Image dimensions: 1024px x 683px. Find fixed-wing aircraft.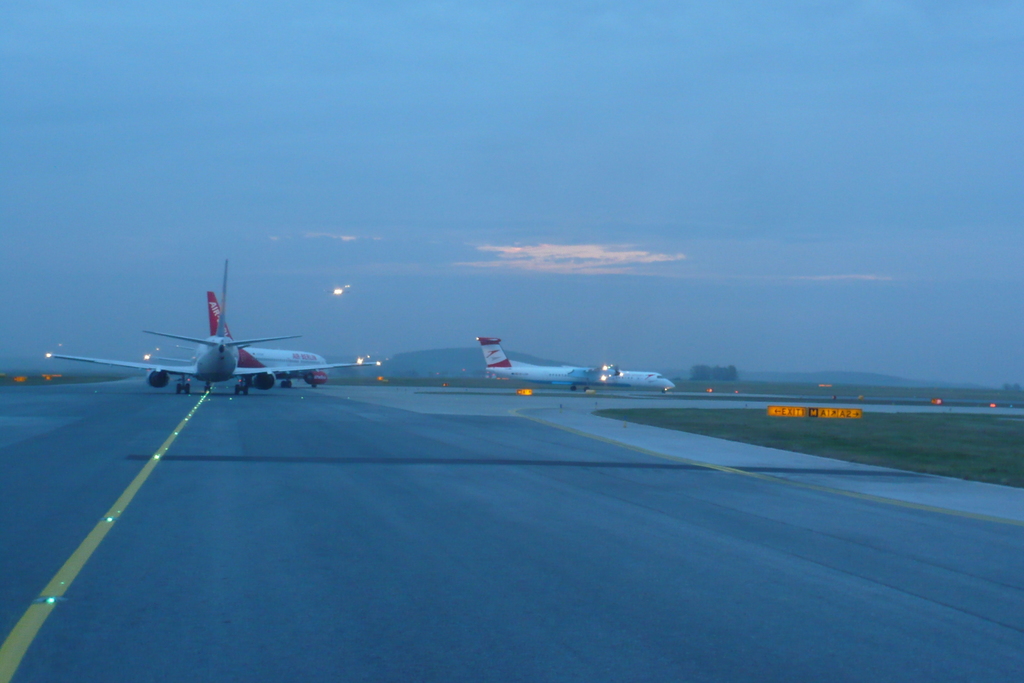
bbox=[474, 335, 676, 394].
